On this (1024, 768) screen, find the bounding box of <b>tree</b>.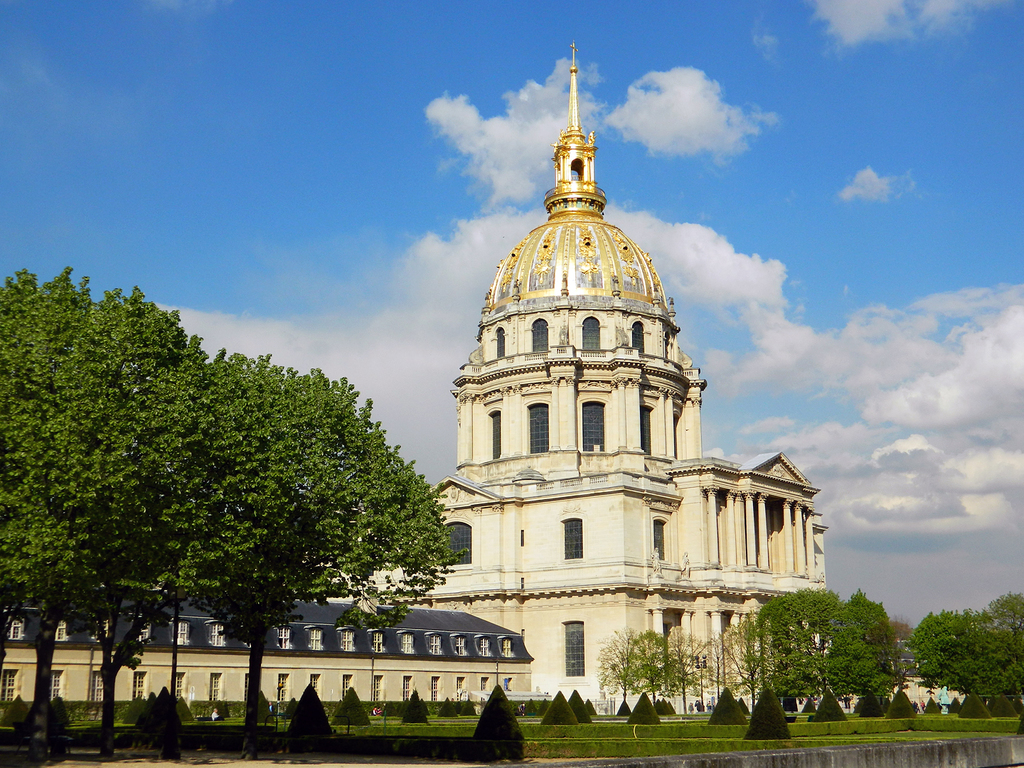
Bounding box: box=[673, 622, 720, 715].
